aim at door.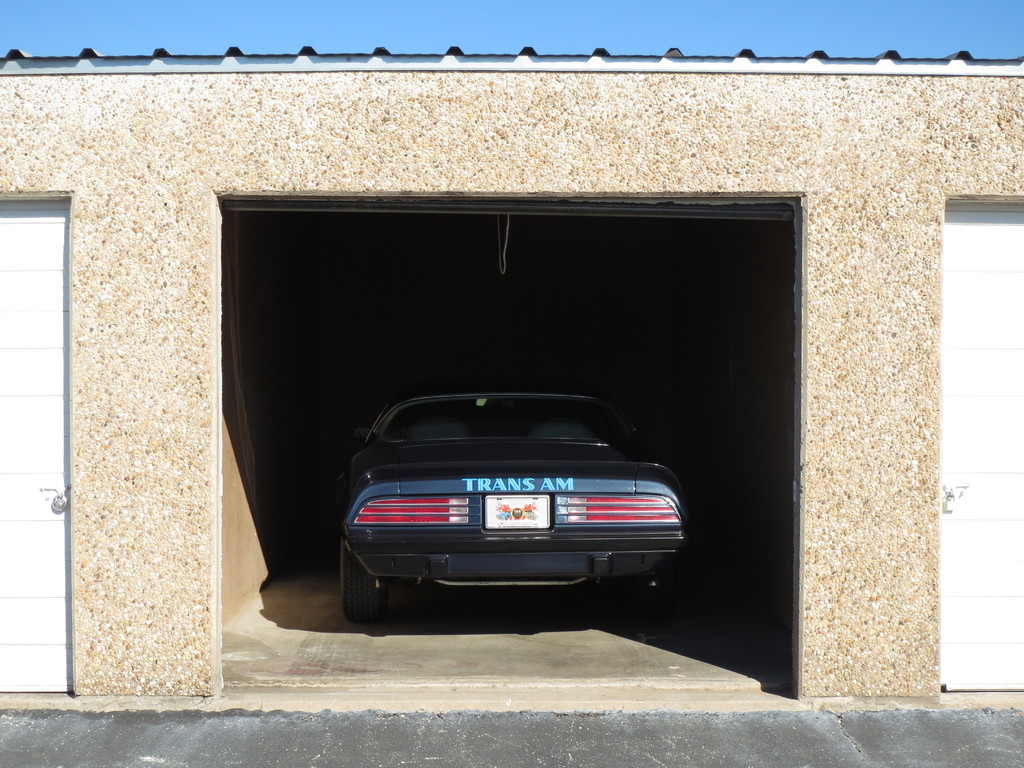
Aimed at (0,209,72,694).
